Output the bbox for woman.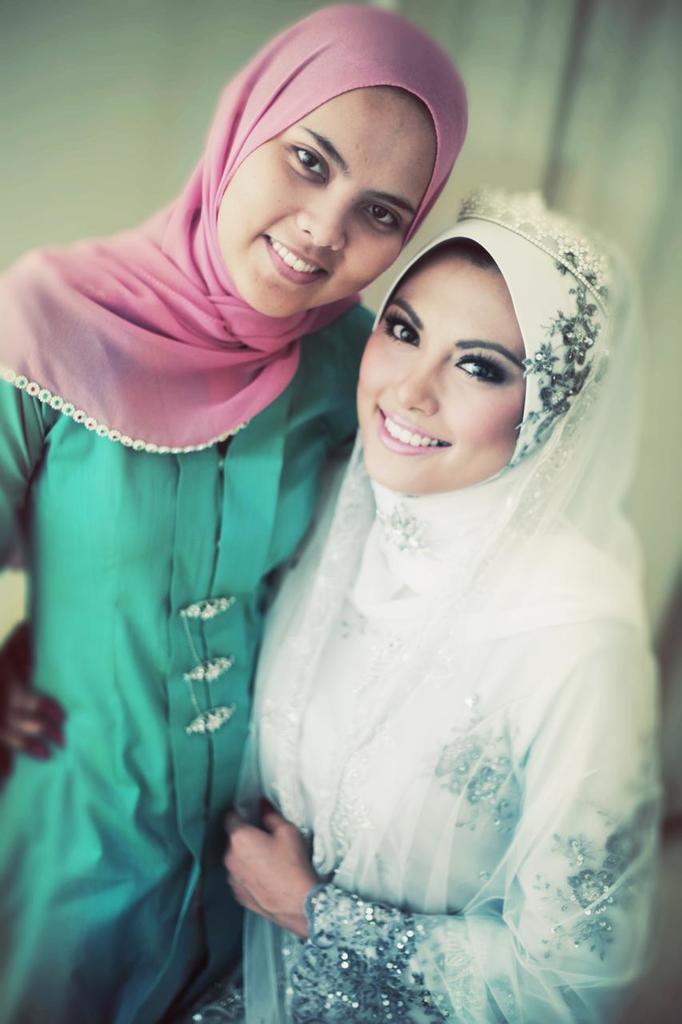
0 189 670 1023.
